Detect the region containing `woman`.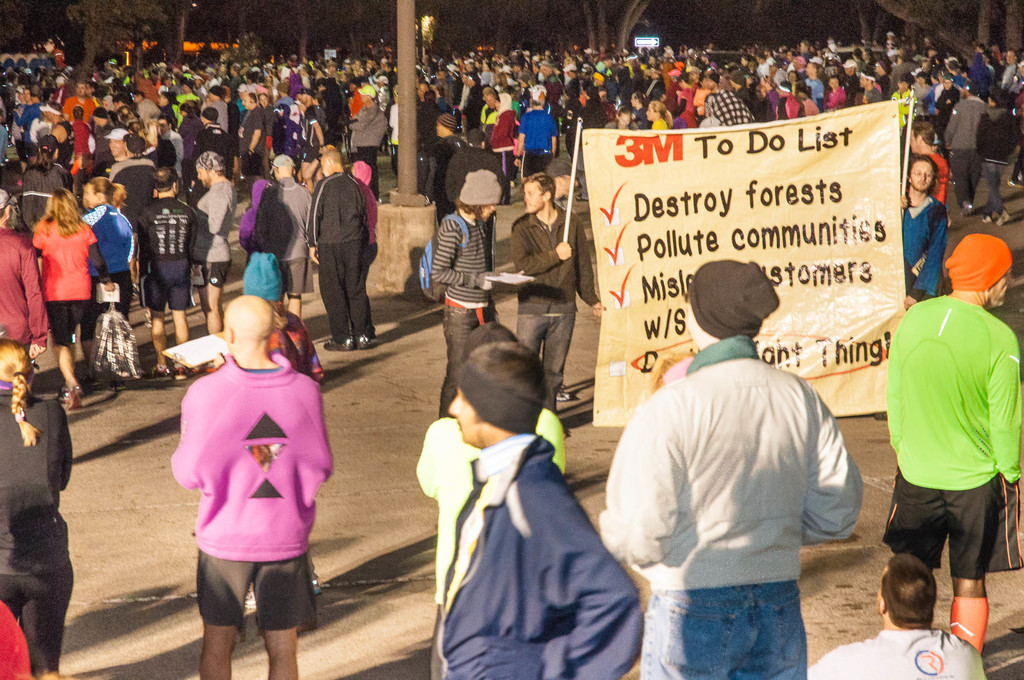
{"left": 0, "top": 337, "right": 76, "bottom": 679}.
